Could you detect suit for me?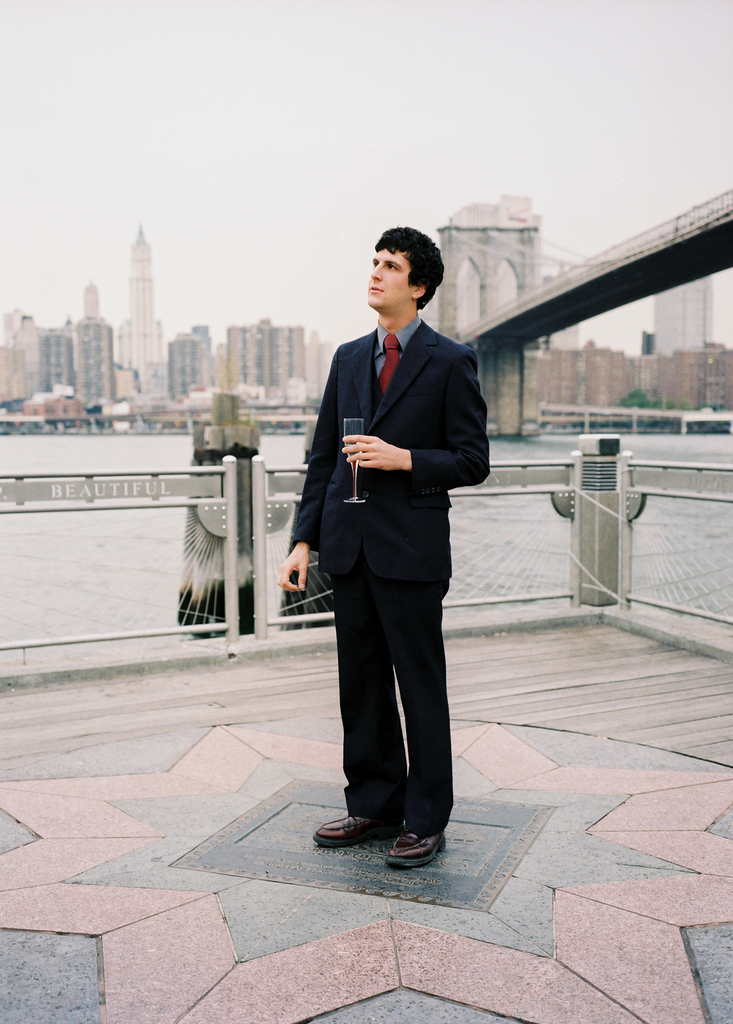
Detection result: (left=318, top=376, right=477, bottom=853).
